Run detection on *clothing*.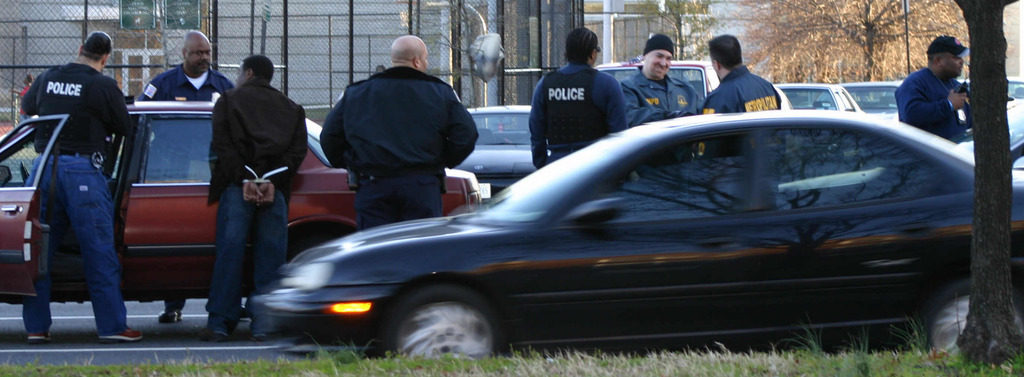
Result: (x1=527, y1=60, x2=628, y2=168).
